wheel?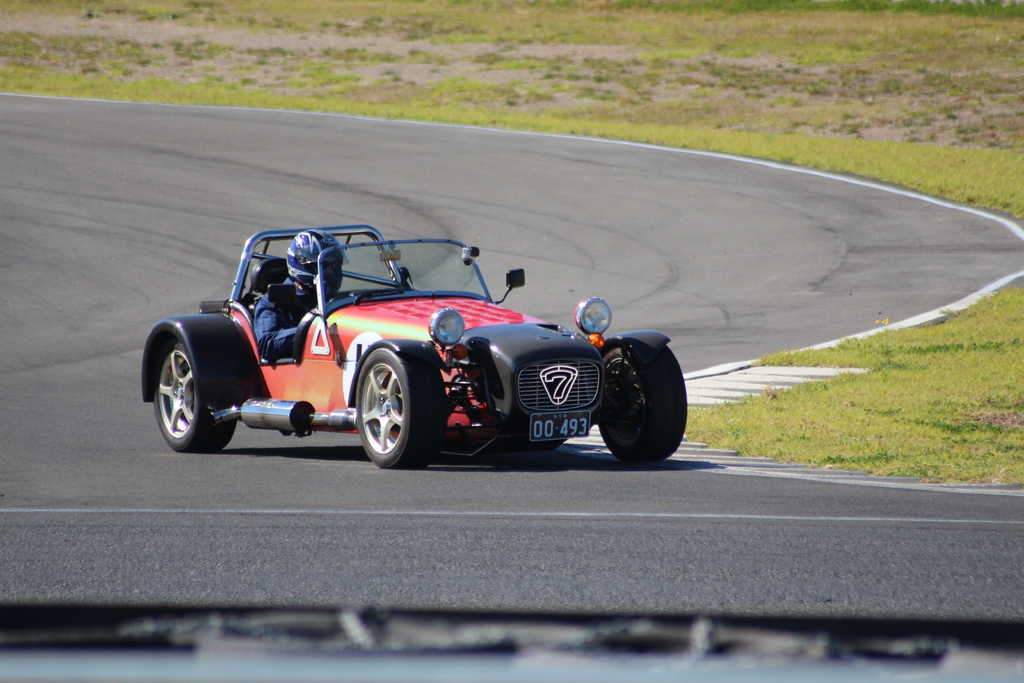
[598,339,684,457]
